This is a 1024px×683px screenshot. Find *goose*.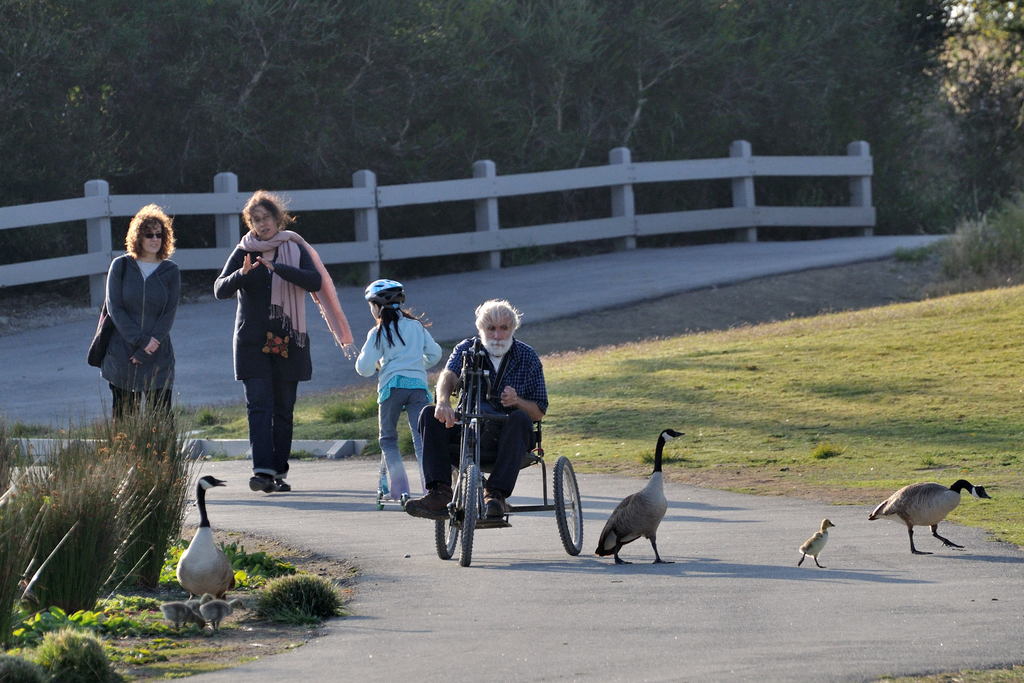
Bounding box: x1=596, y1=424, x2=686, y2=563.
